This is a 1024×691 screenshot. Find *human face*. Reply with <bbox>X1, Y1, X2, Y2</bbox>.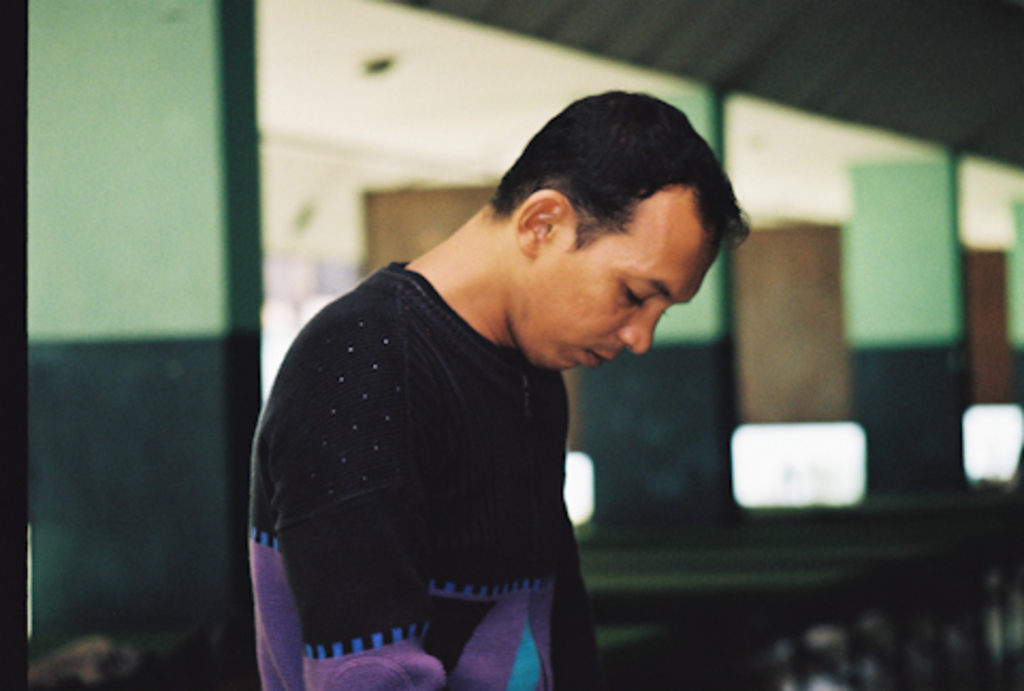
<bbox>516, 186, 721, 371</bbox>.
